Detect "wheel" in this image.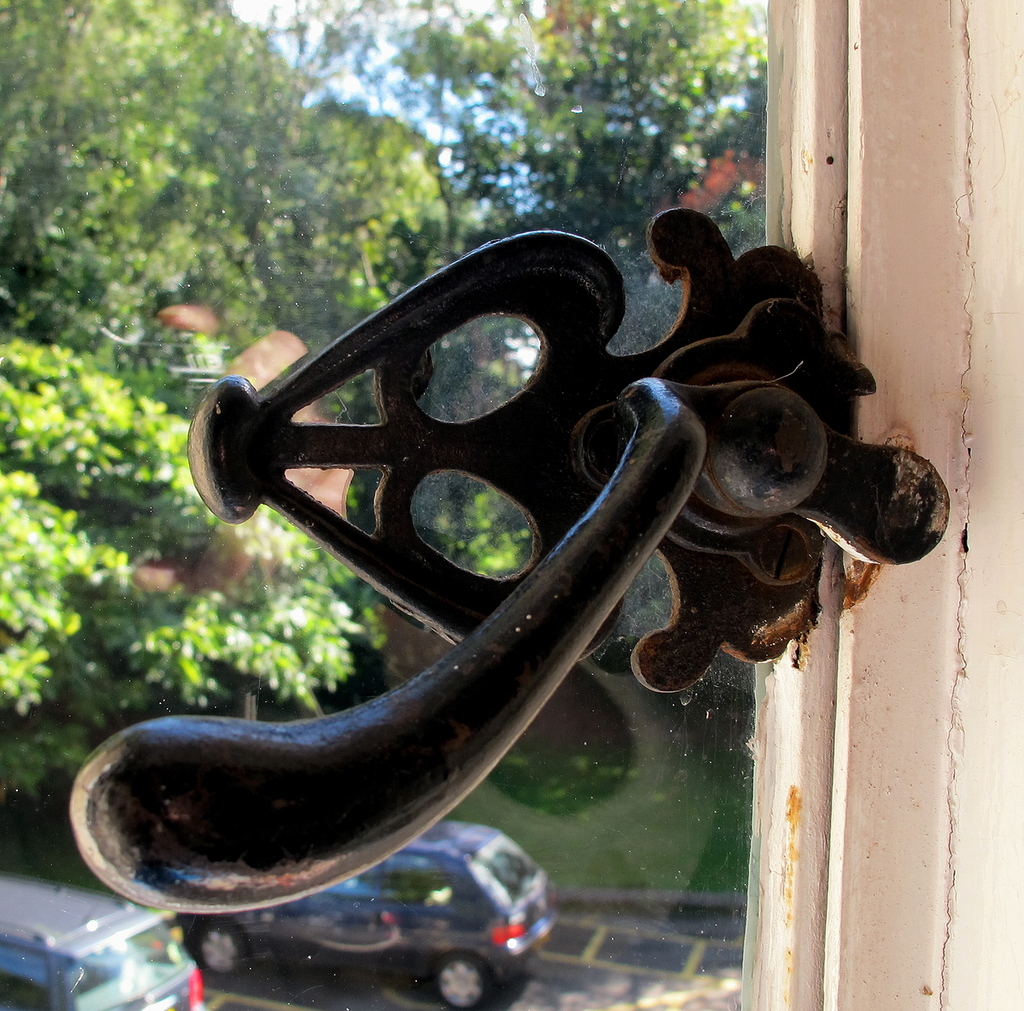
Detection: crop(435, 963, 487, 1010).
